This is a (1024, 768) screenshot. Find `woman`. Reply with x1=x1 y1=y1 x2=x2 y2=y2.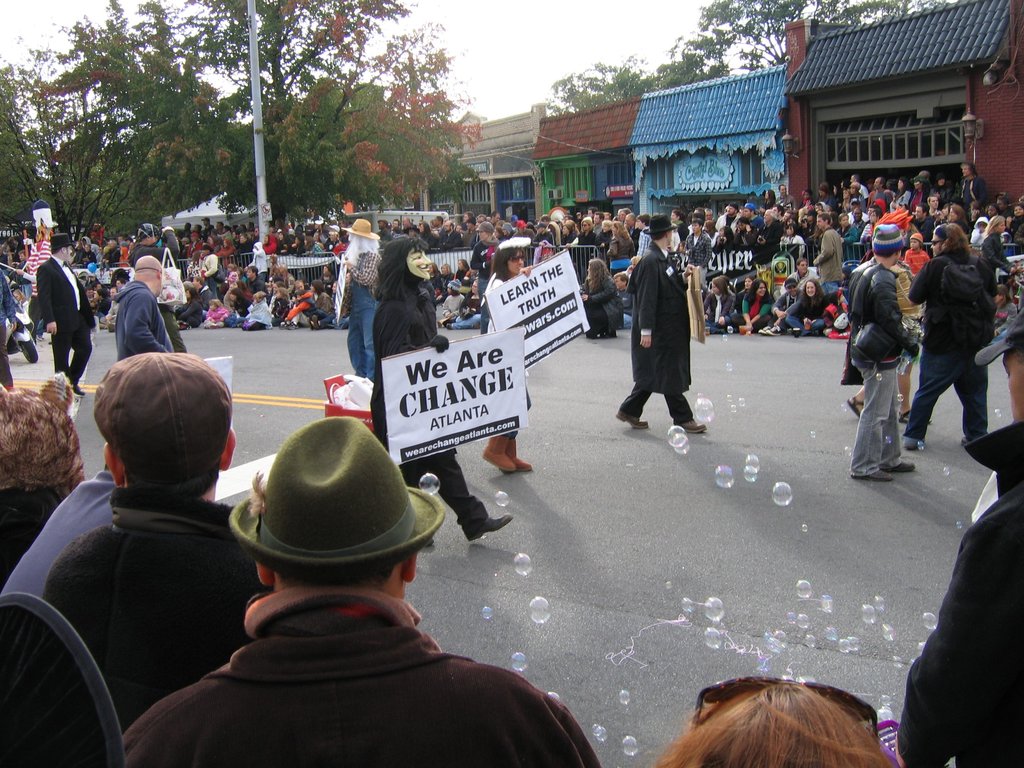
x1=779 y1=222 x2=805 y2=258.
